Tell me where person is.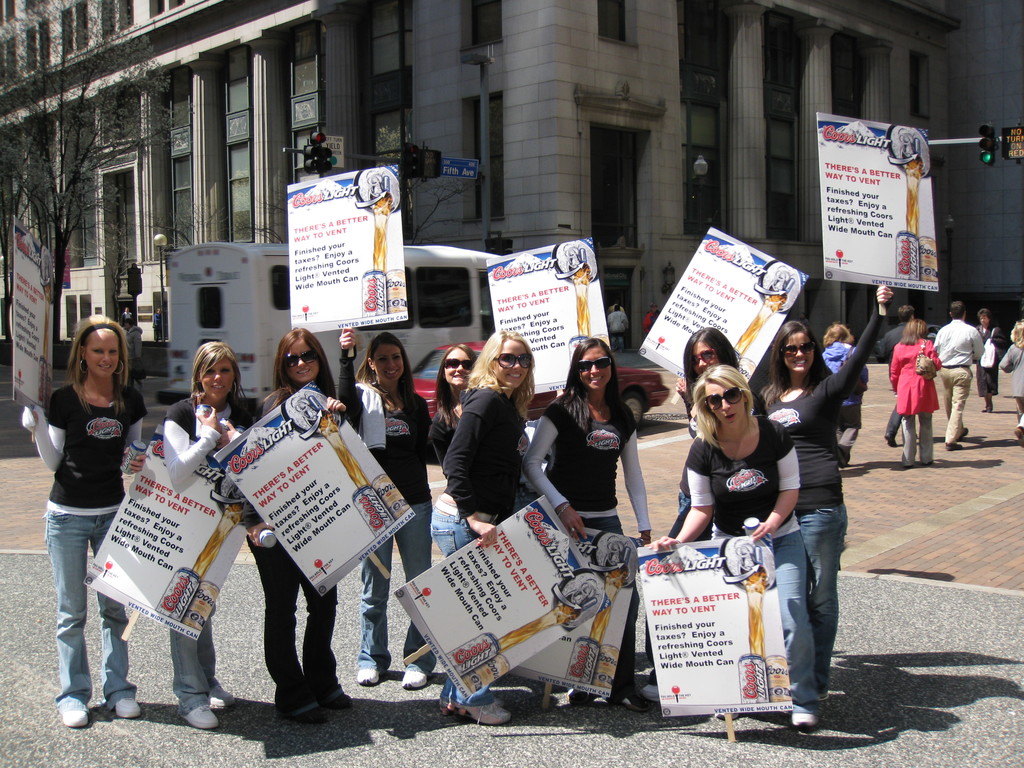
person is at region(150, 306, 169, 343).
